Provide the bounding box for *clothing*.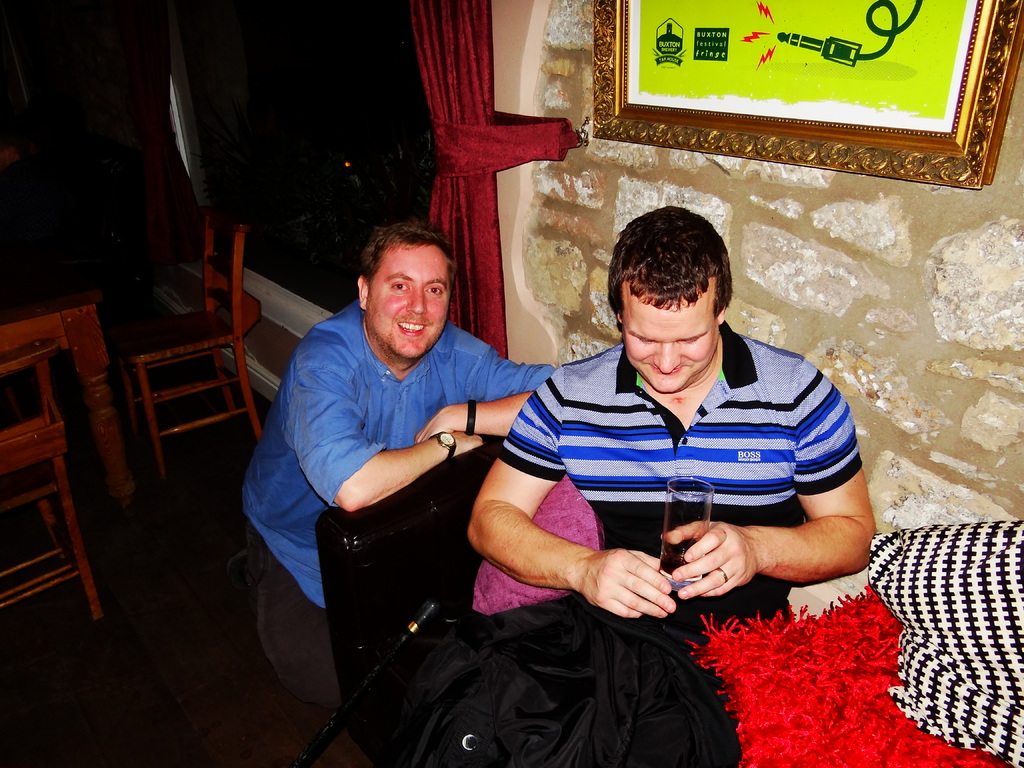
(left=493, top=319, right=868, bottom=637).
